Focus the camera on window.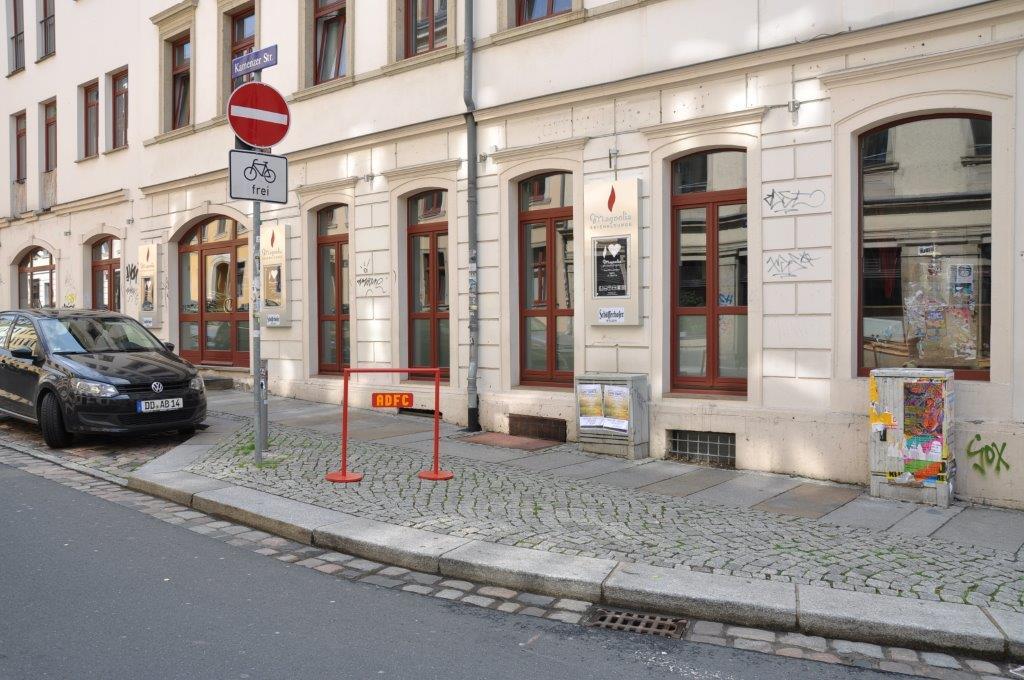
Focus region: l=6, t=0, r=26, b=76.
